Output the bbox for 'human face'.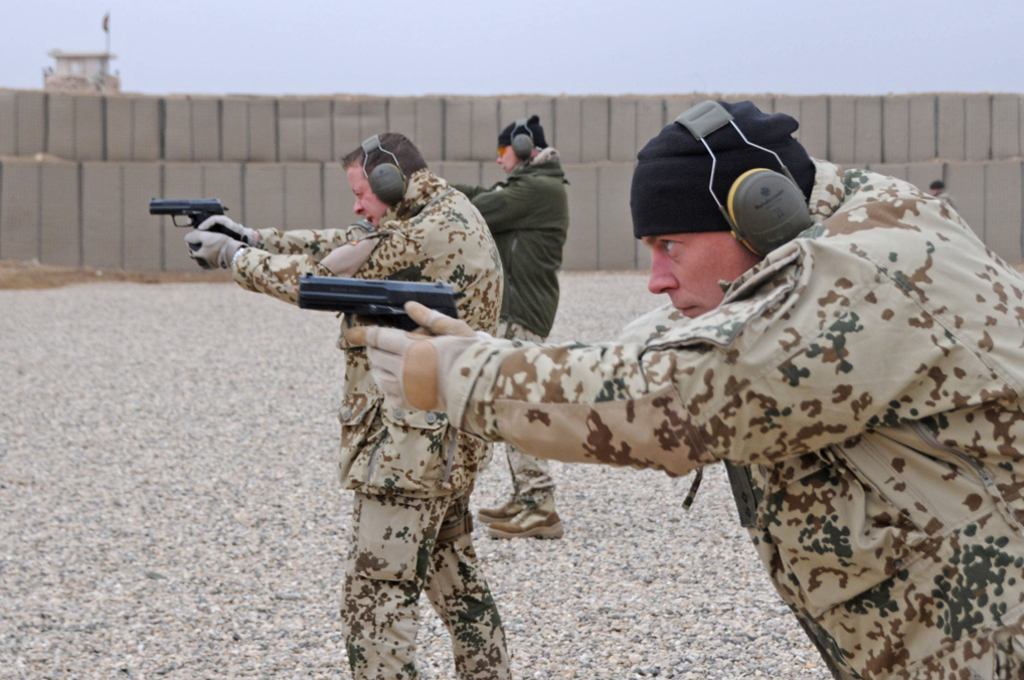
643,233,773,320.
